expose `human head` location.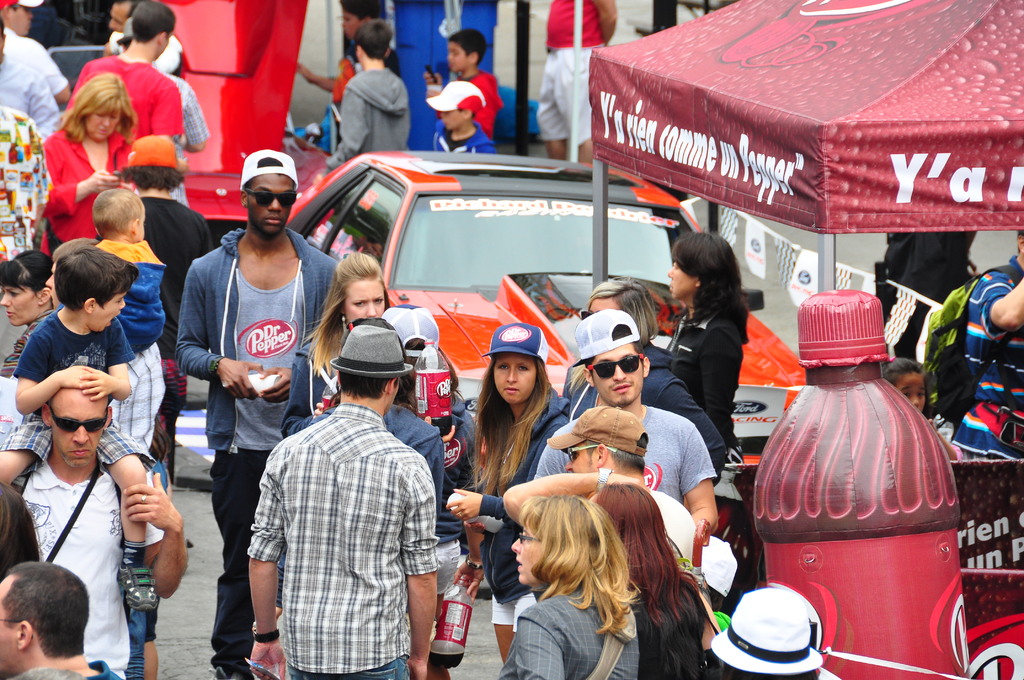
Exposed at [449, 28, 484, 72].
